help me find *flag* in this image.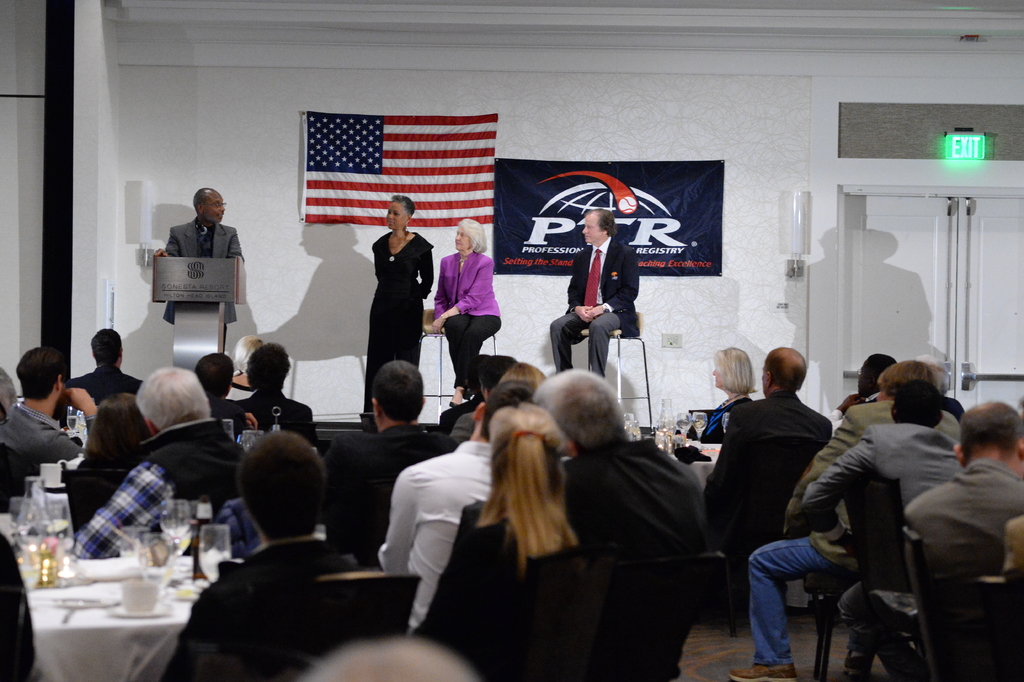
Found it: select_region(303, 110, 506, 221).
